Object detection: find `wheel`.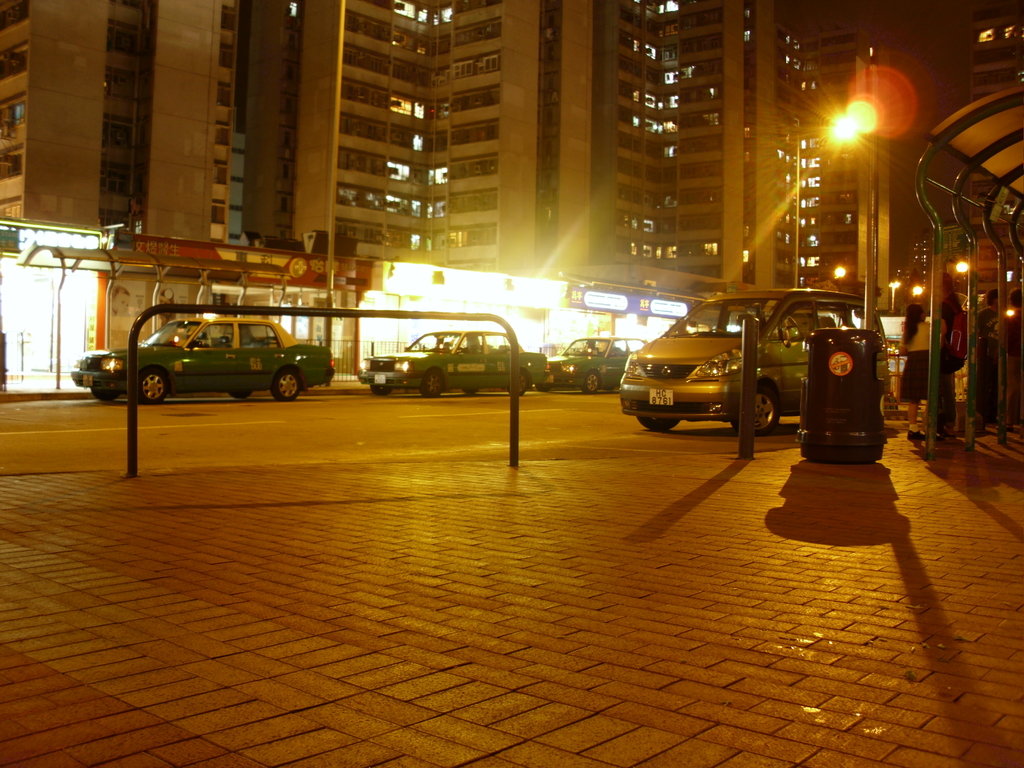
BBox(90, 388, 123, 403).
